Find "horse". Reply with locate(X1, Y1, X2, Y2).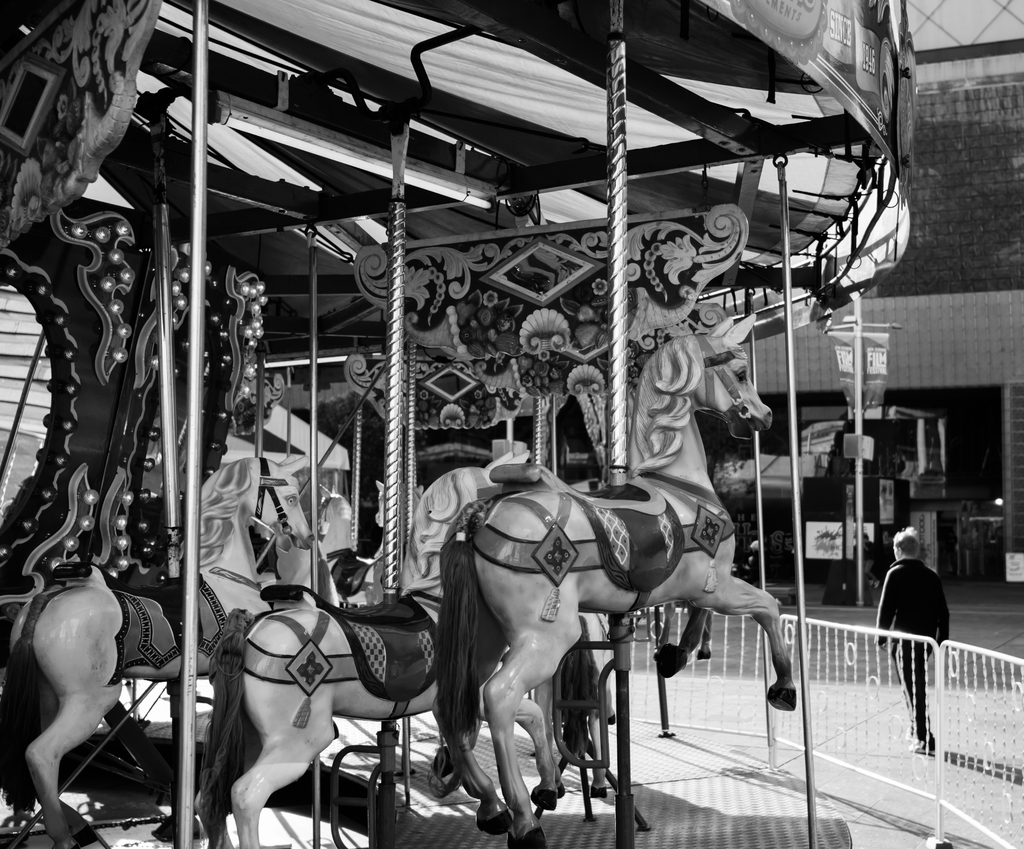
locate(0, 450, 319, 848).
